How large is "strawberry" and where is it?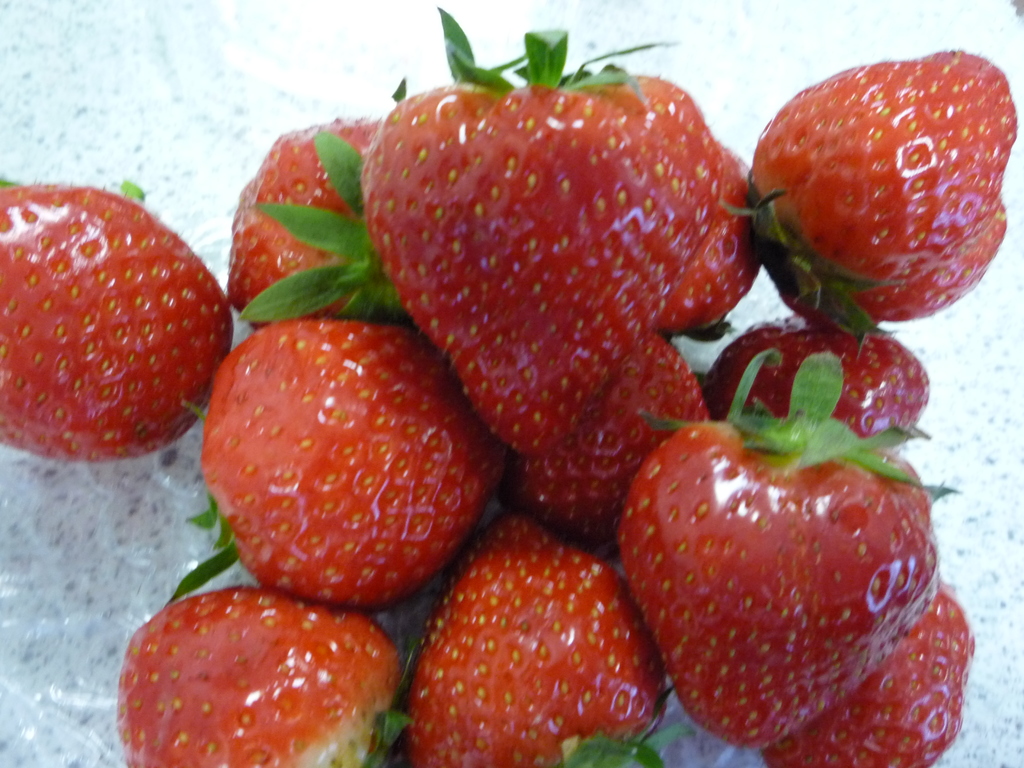
Bounding box: BBox(403, 509, 676, 767).
